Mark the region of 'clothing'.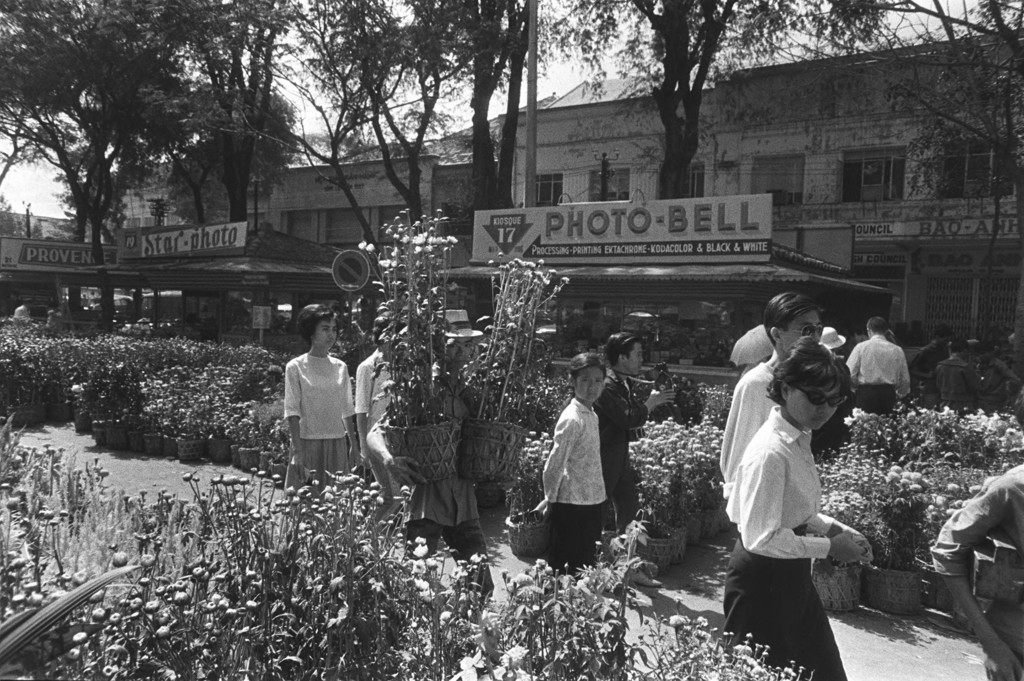
Region: box(378, 359, 493, 600).
